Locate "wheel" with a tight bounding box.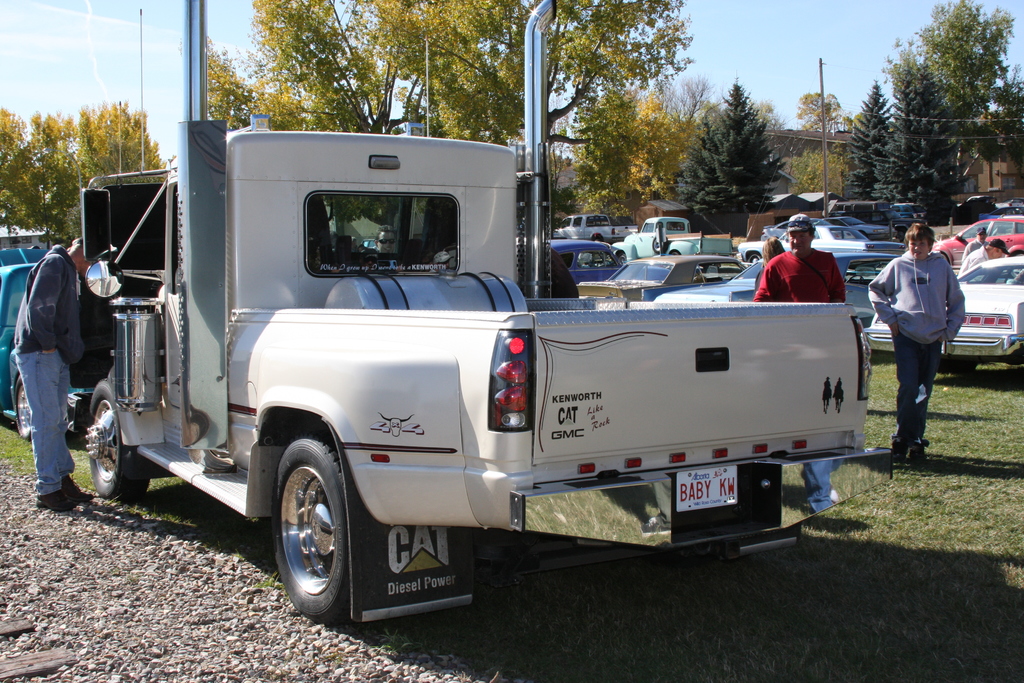
(85, 377, 150, 500).
